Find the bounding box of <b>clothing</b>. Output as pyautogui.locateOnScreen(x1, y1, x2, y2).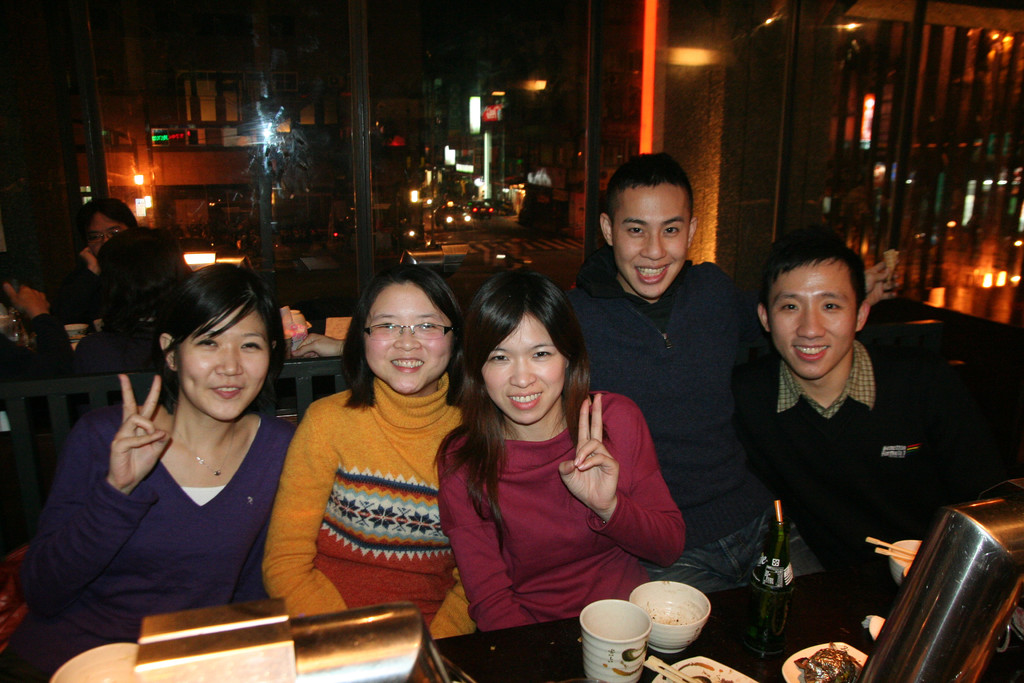
pyautogui.locateOnScreen(1, 318, 77, 423).
